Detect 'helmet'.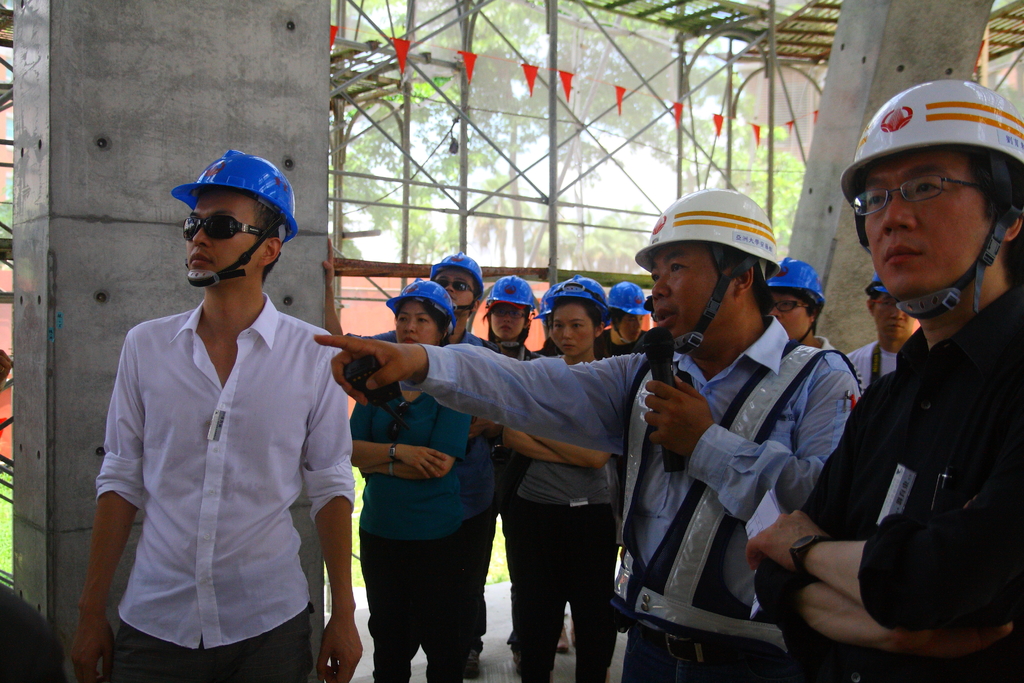
Detected at bbox(166, 140, 298, 283).
